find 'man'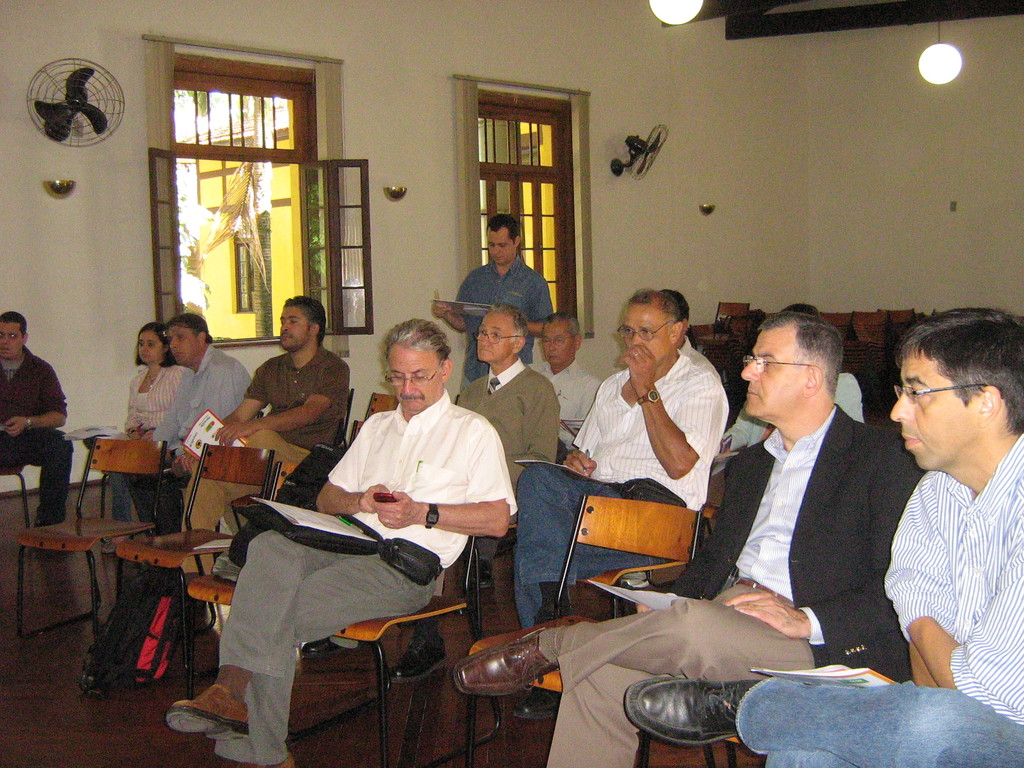
pyautogui.locateOnScreen(179, 296, 350, 576)
